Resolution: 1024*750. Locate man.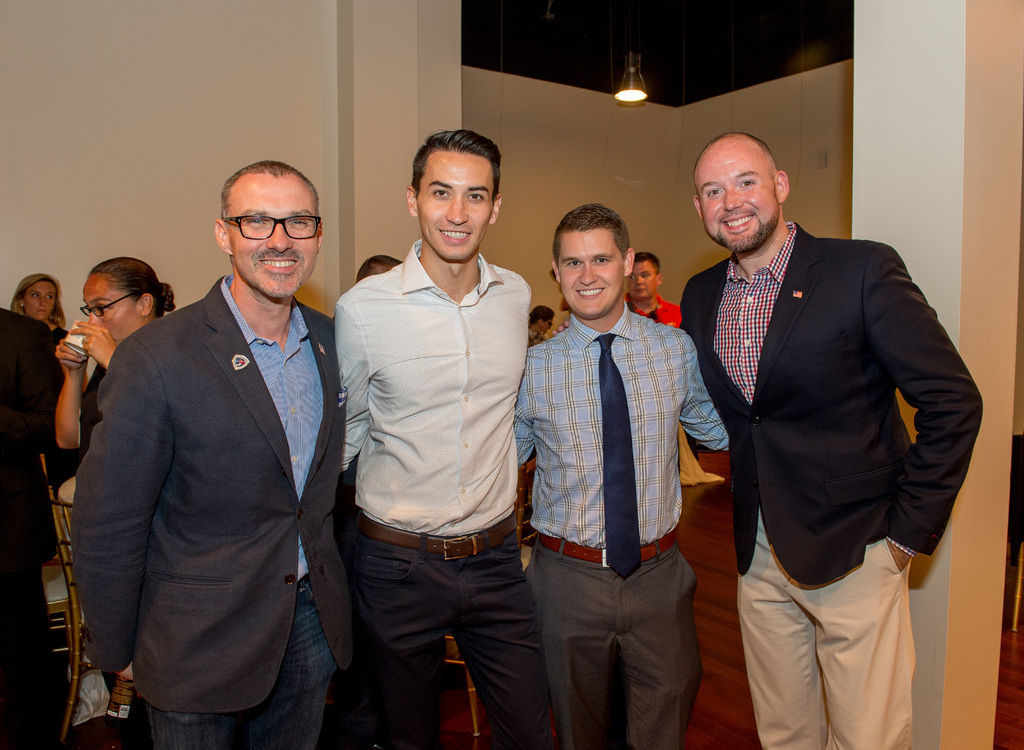
BBox(624, 254, 682, 332).
